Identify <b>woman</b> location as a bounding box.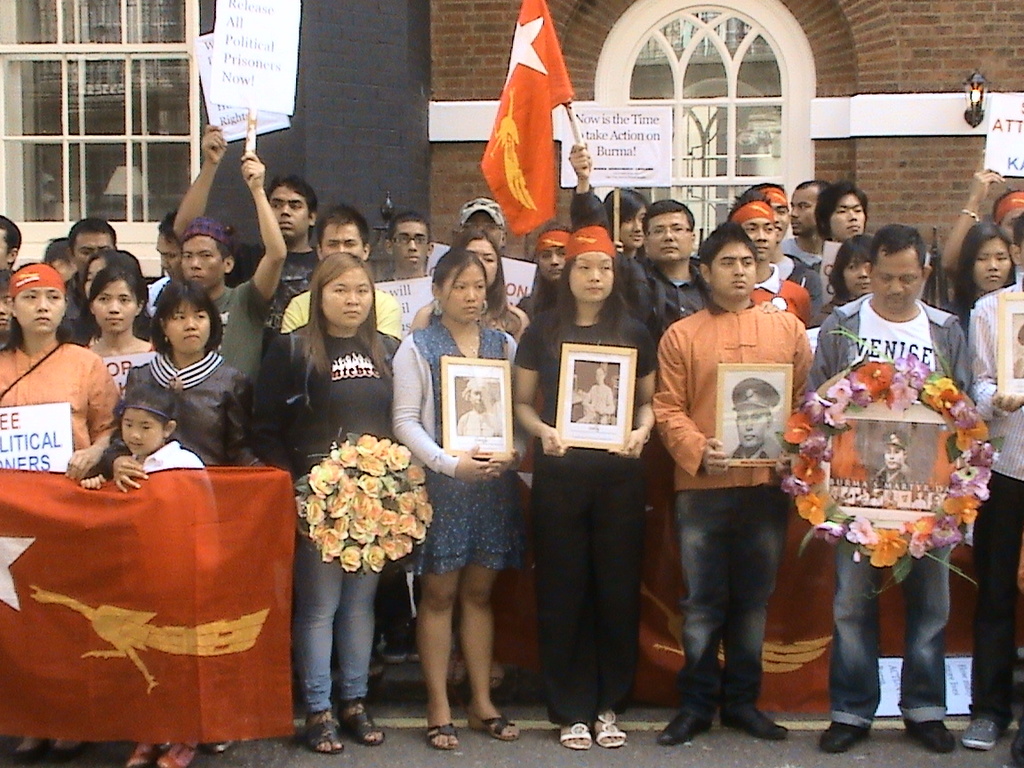
(0,256,134,475).
